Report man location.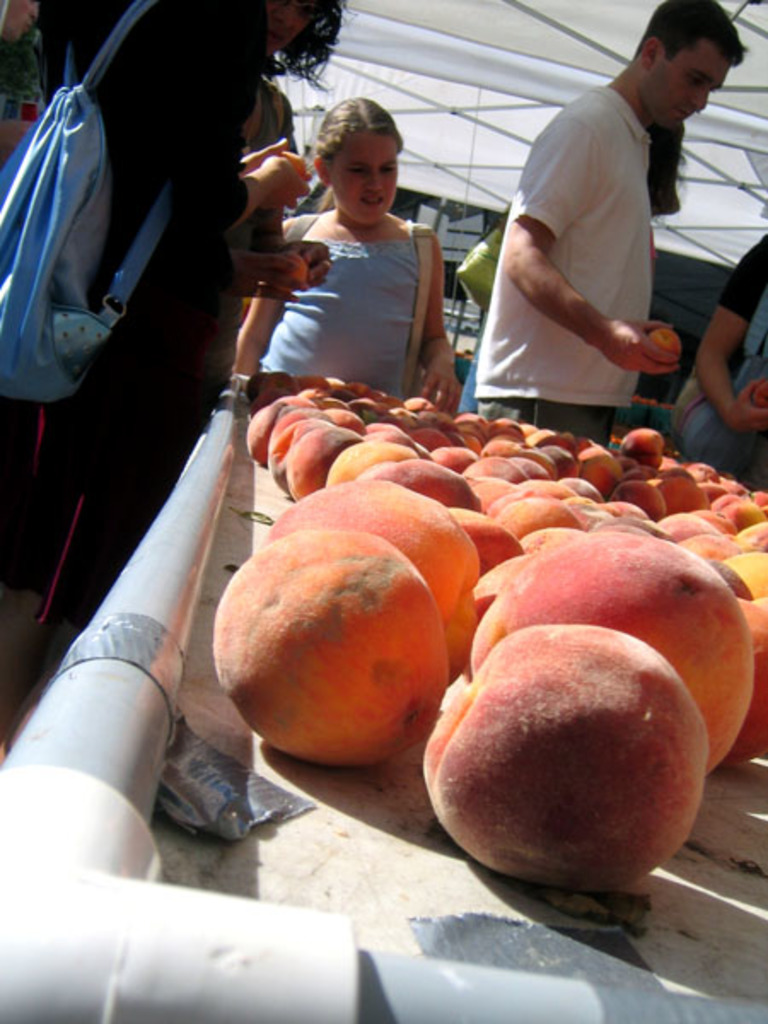
Report: select_region(466, 9, 730, 440).
